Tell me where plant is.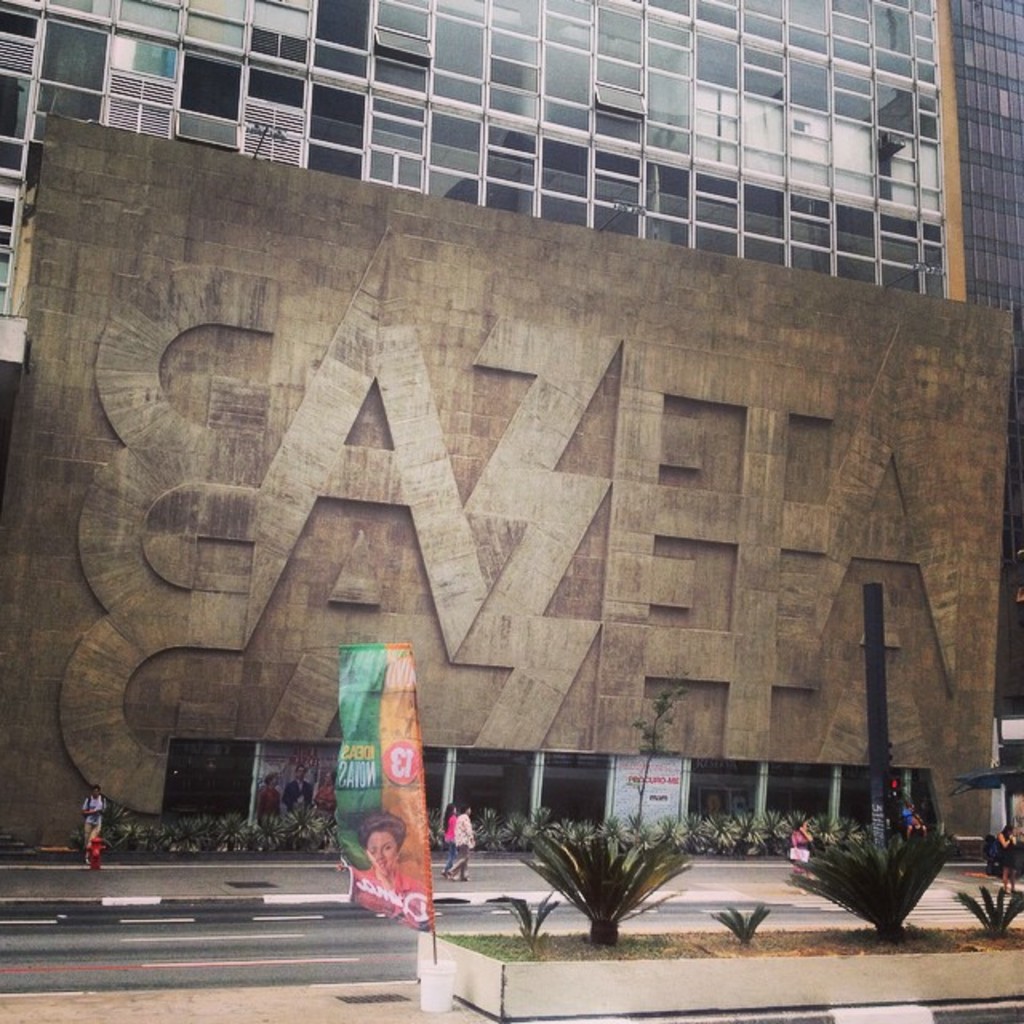
plant is at <region>523, 830, 698, 949</region>.
